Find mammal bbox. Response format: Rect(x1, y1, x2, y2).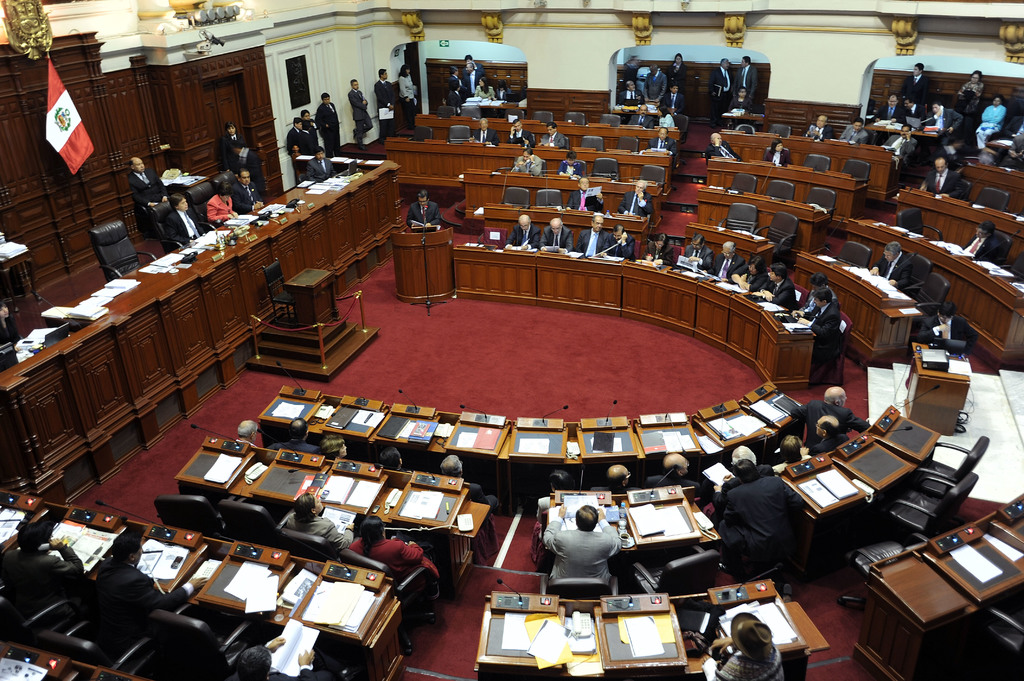
Rect(666, 83, 690, 115).
